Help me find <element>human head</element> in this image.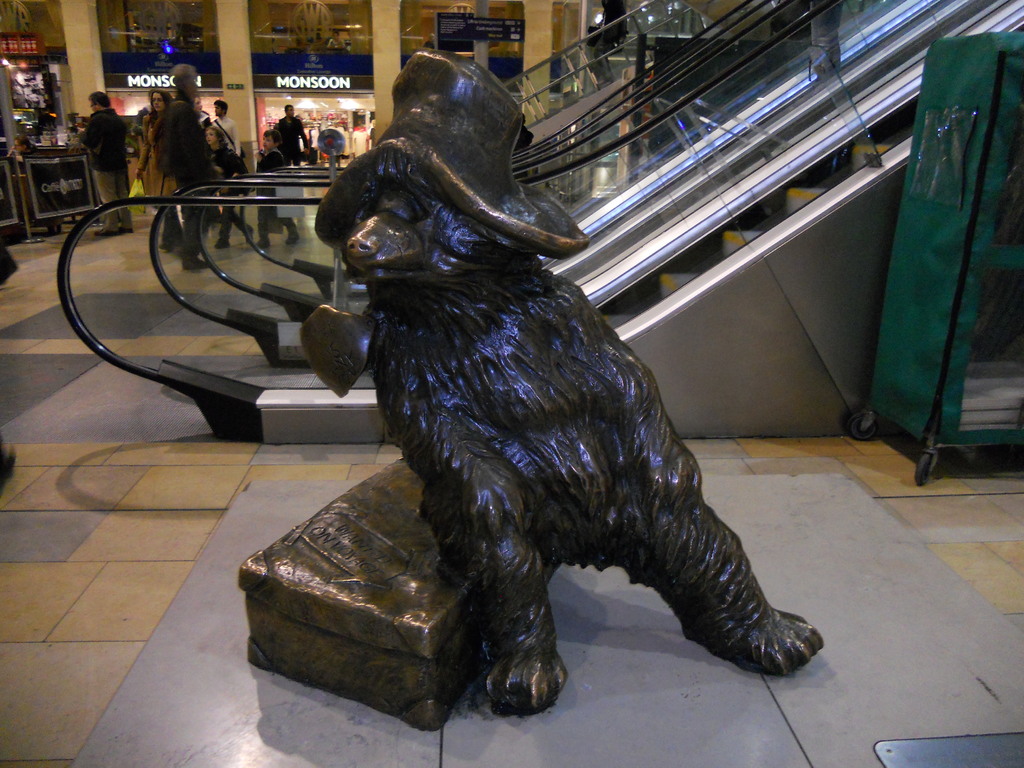
Found it: select_region(169, 67, 200, 102).
